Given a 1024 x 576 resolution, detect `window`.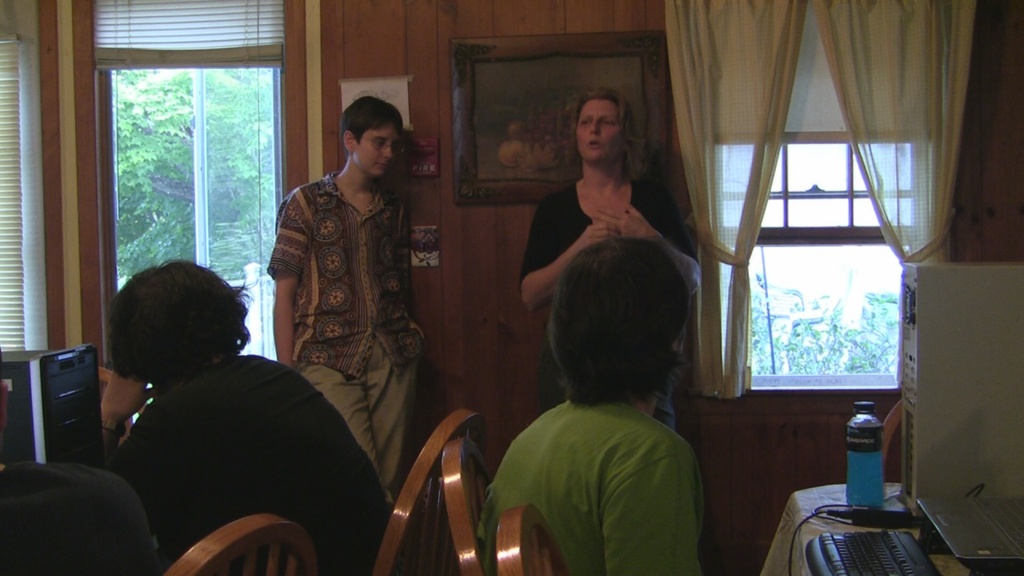
rect(89, 46, 286, 362).
